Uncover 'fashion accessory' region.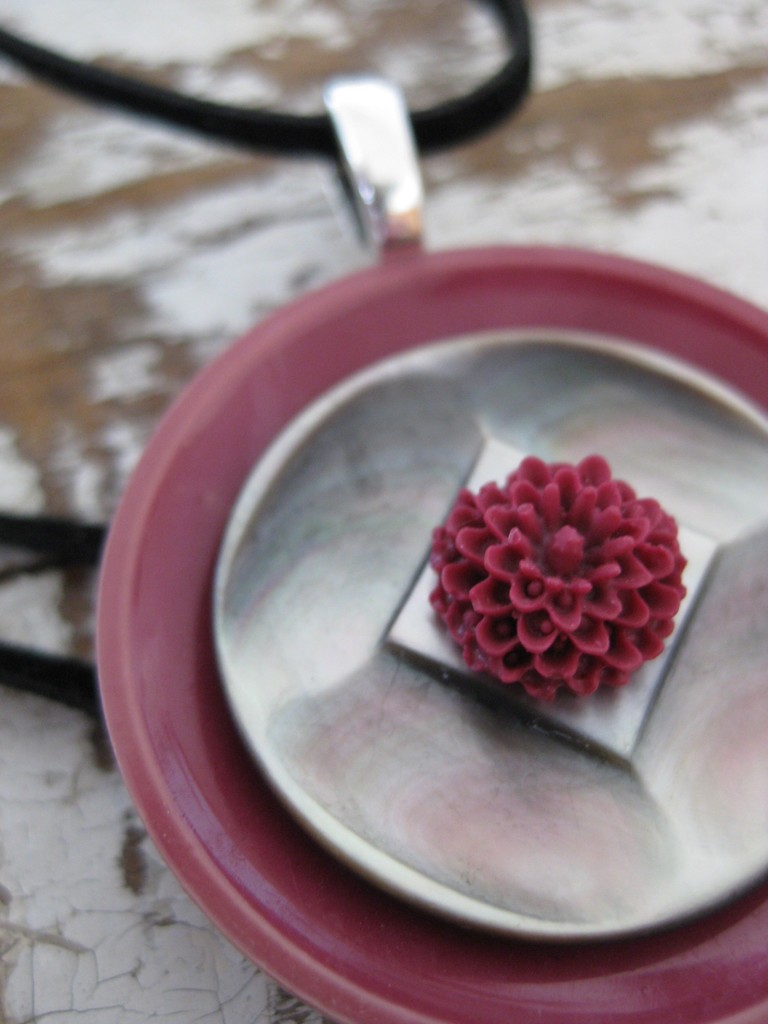
Uncovered: crop(0, 0, 767, 1023).
